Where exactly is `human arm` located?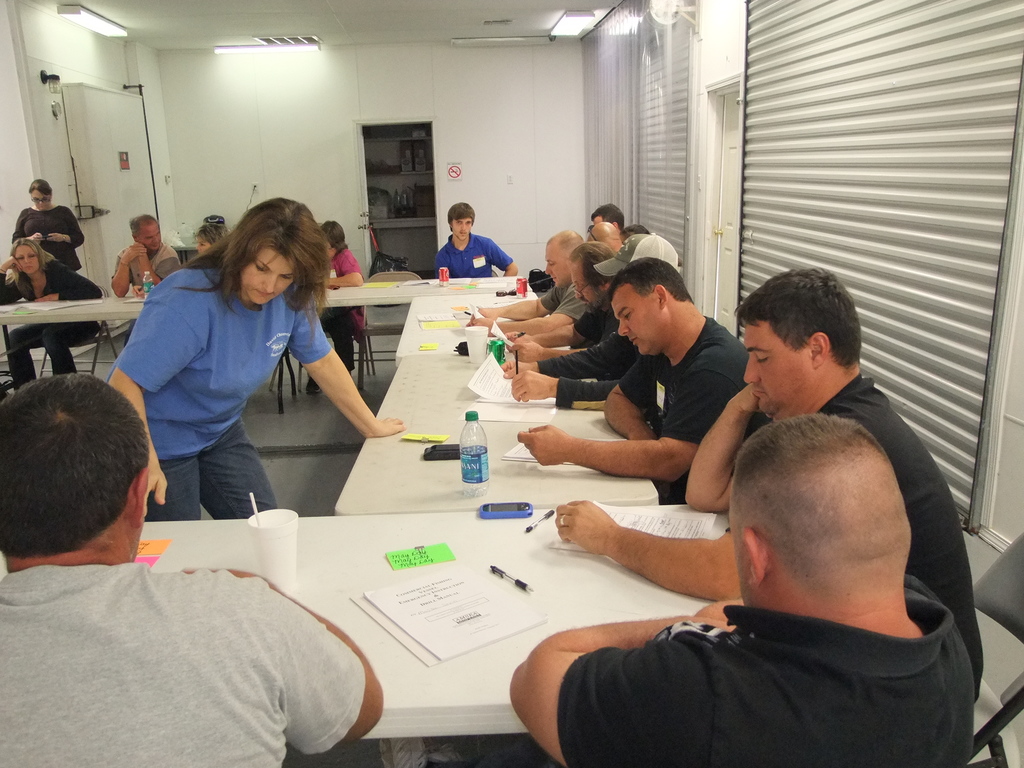
Its bounding box is detection(490, 287, 595, 331).
